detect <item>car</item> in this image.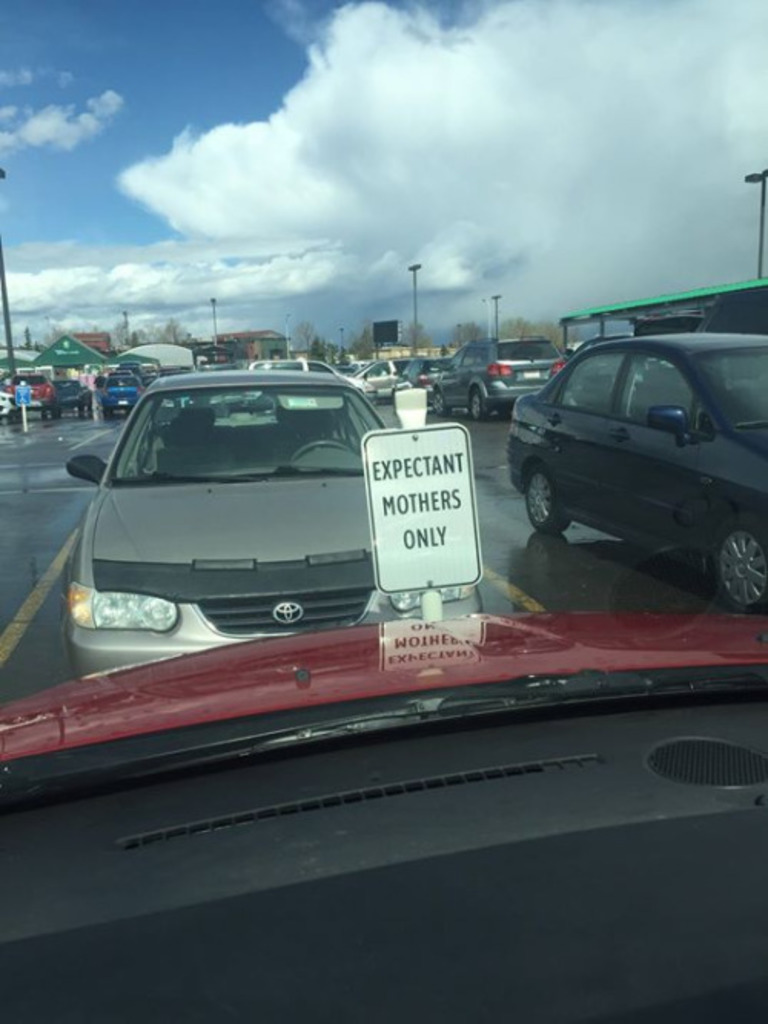
Detection: left=0, top=0, right=766, bottom=1022.
